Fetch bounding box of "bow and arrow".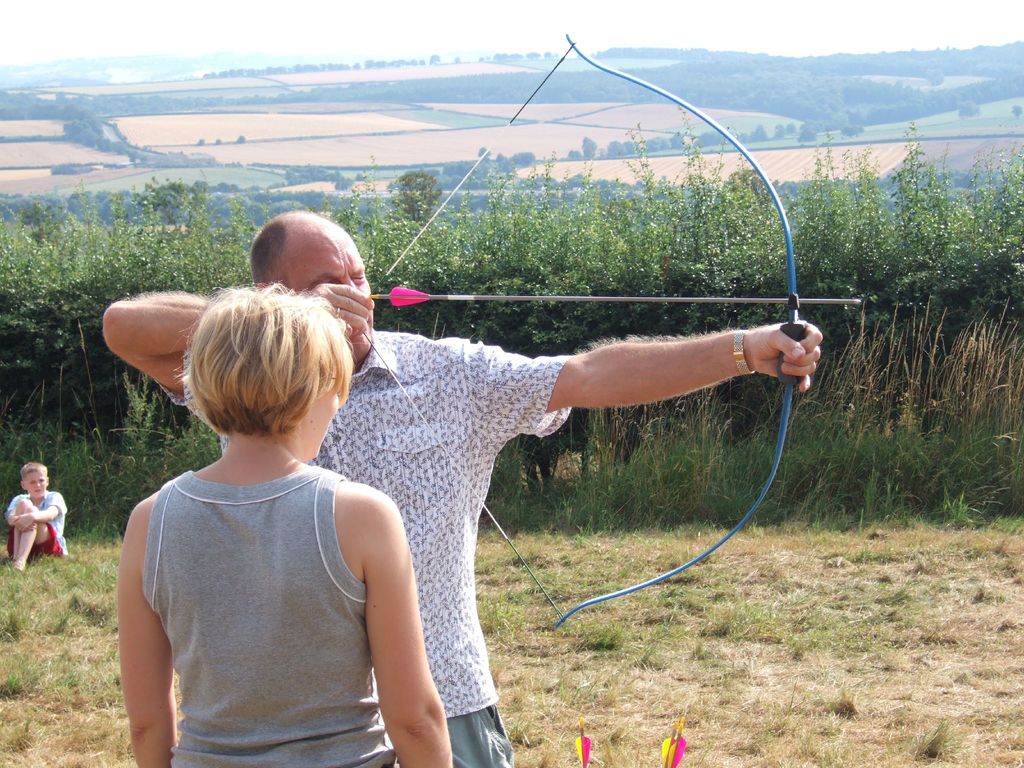
Bbox: [662, 719, 680, 767].
